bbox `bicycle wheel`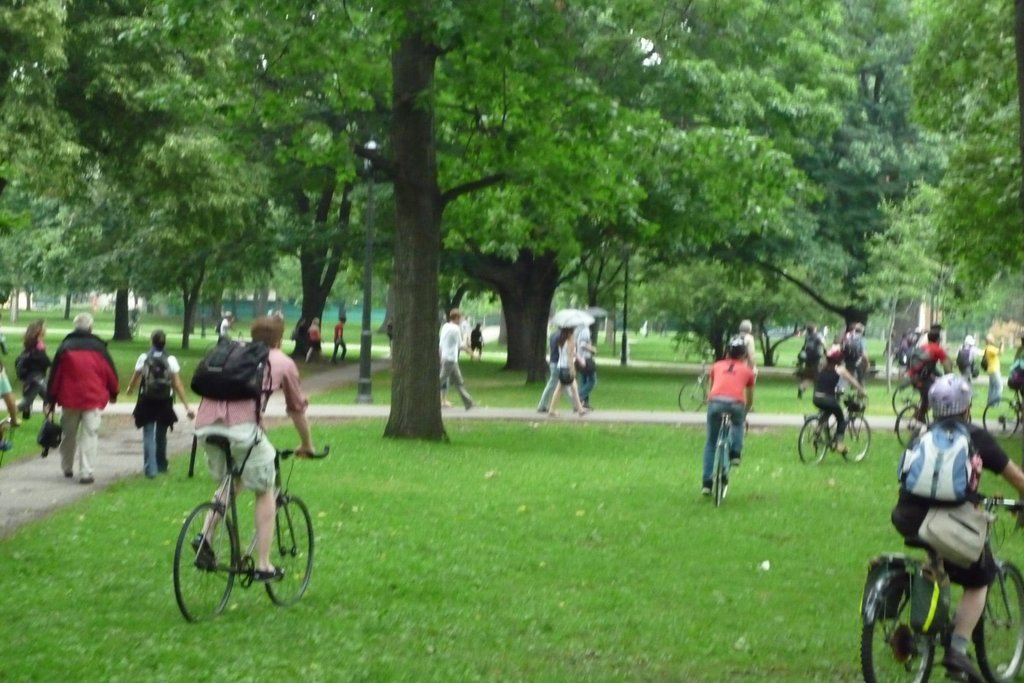
(left=712, top=445, right=729, bottom=499)
